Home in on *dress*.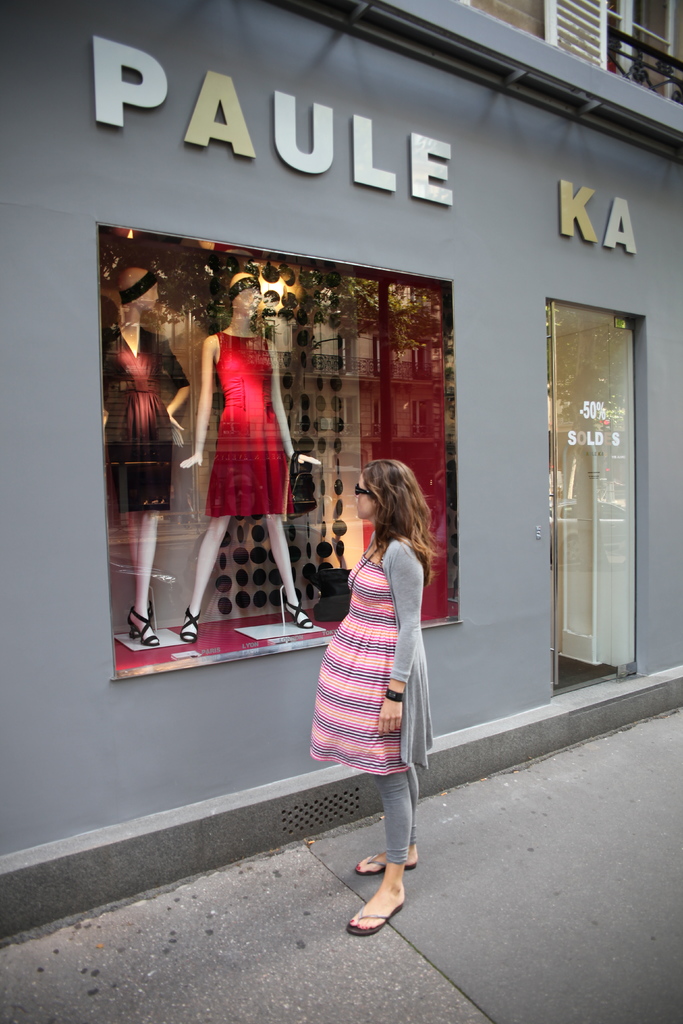
Homed in at 100, 319, 191, 512.
